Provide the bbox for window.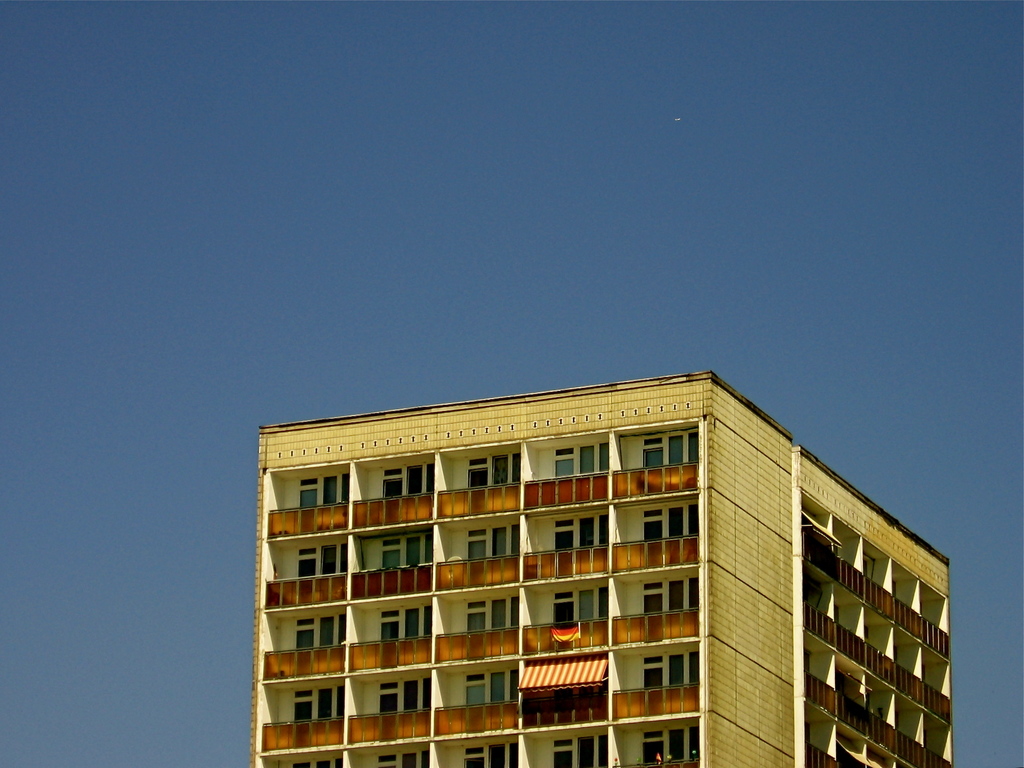
region(665, 506, 684, 536).
